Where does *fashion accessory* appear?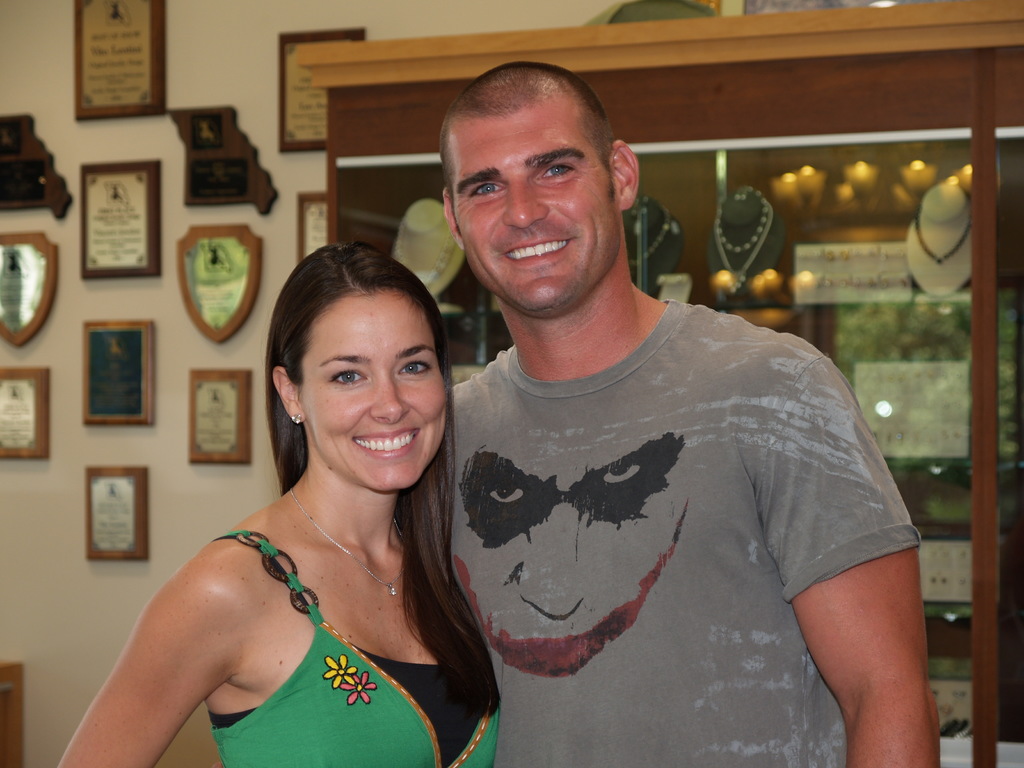
Appears at rect(290, 410, 301, 423).
